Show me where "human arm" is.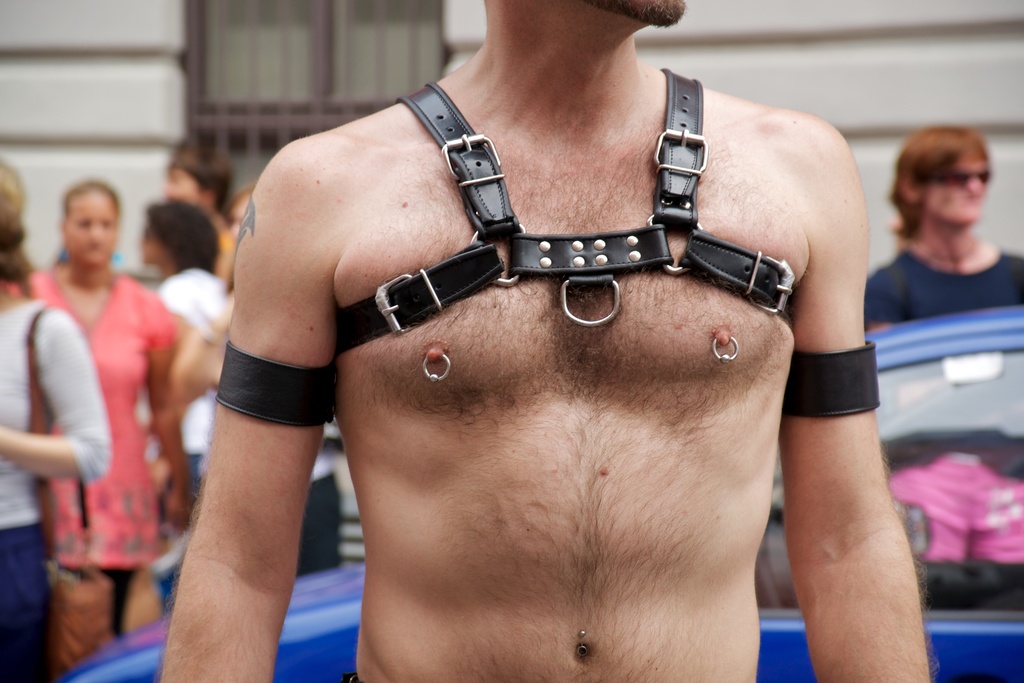
"human arm" is at (x1=0, y1=308, x2=121, y2=491).
